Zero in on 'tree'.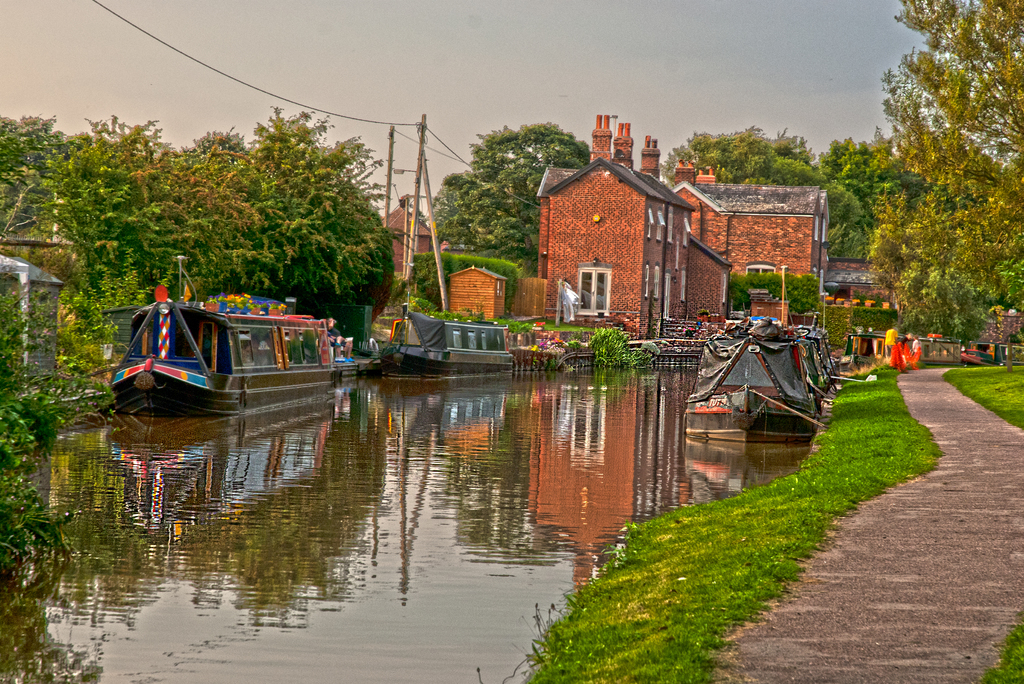
Zeroed in: box(179, 129, 301, 300).
